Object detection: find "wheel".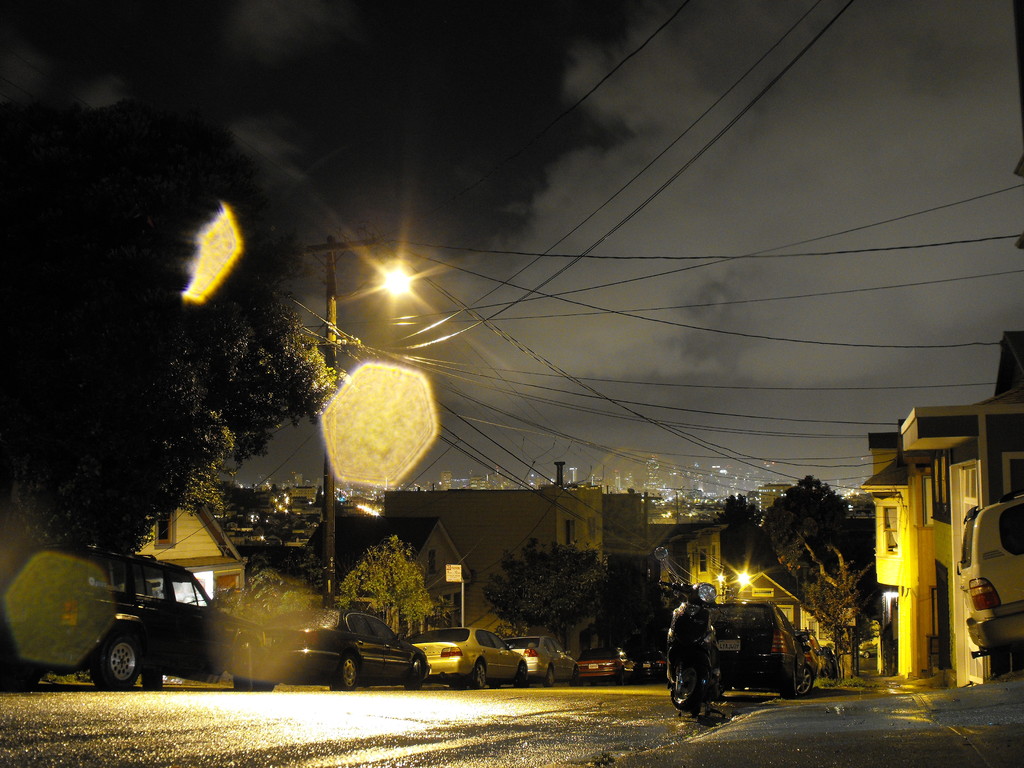
Rect(516, 662, 529, 689).
